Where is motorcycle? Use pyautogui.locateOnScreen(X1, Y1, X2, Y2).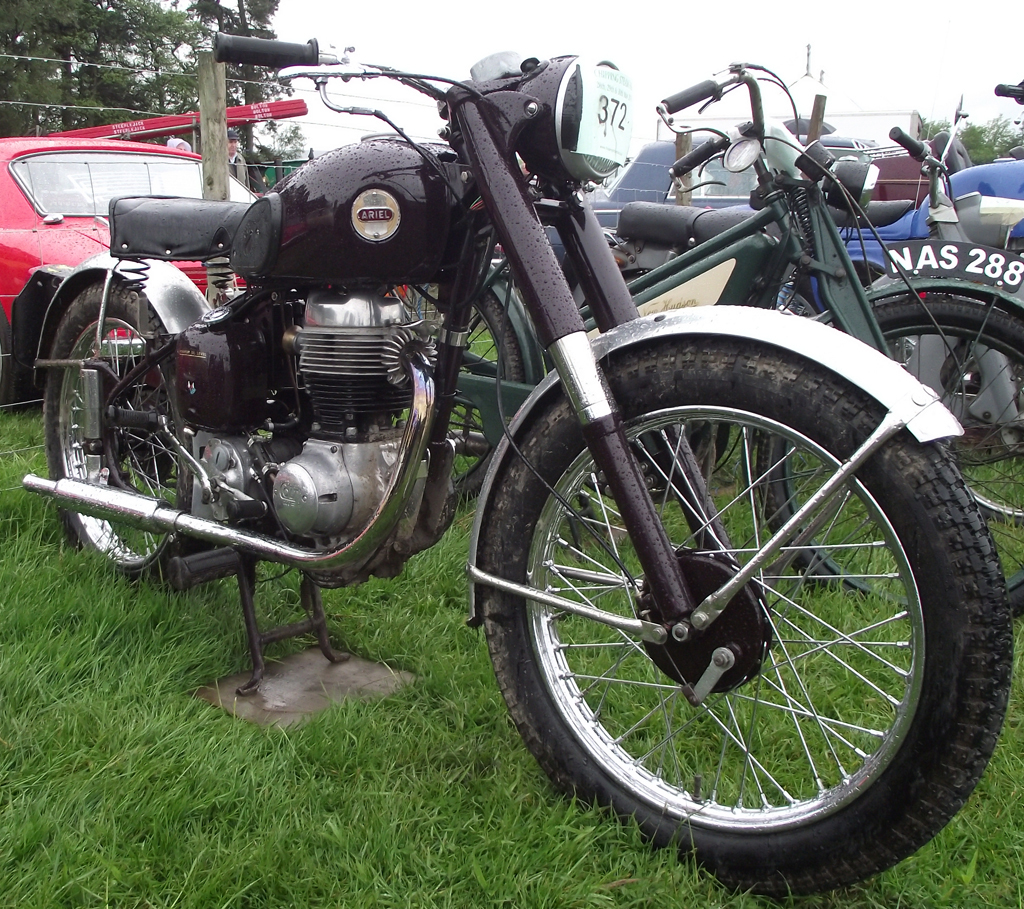
pyautogui.locateOnScreen(579, 86, 1023, 529).
